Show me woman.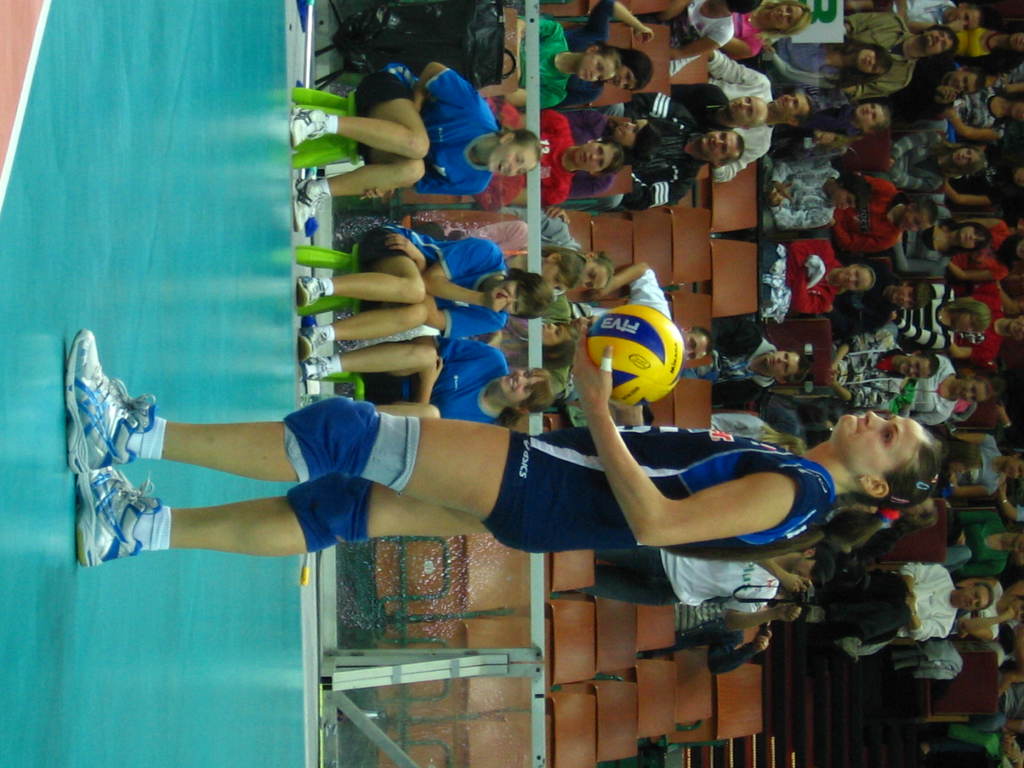
woman is here: bbox(57, 321, 935, 568).
